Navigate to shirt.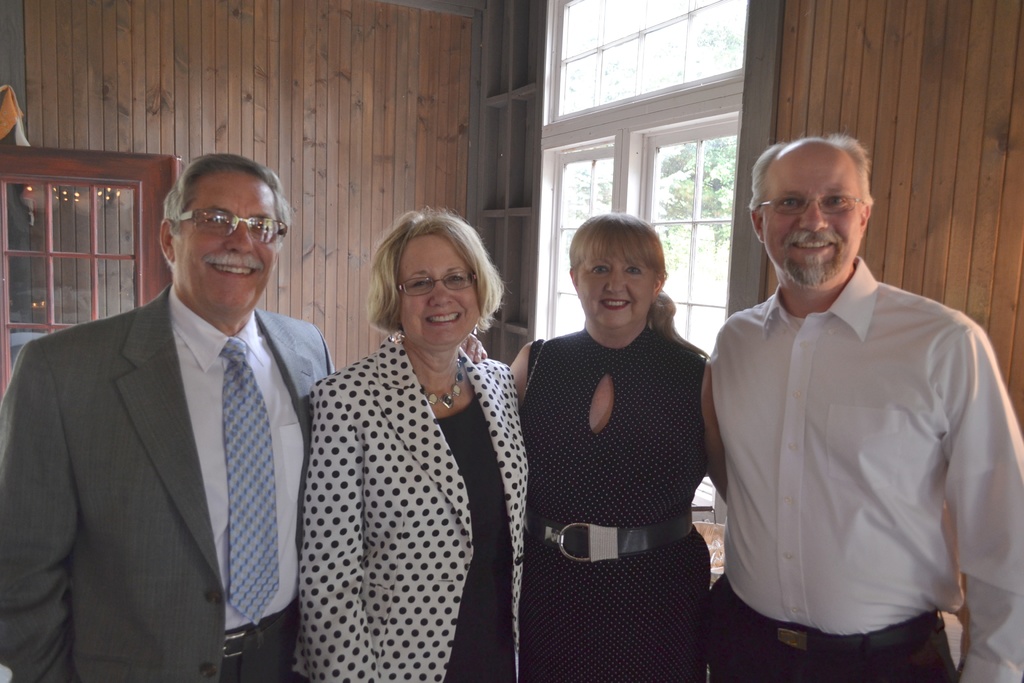
Navigation target: (705, 240, 1007, 662).
